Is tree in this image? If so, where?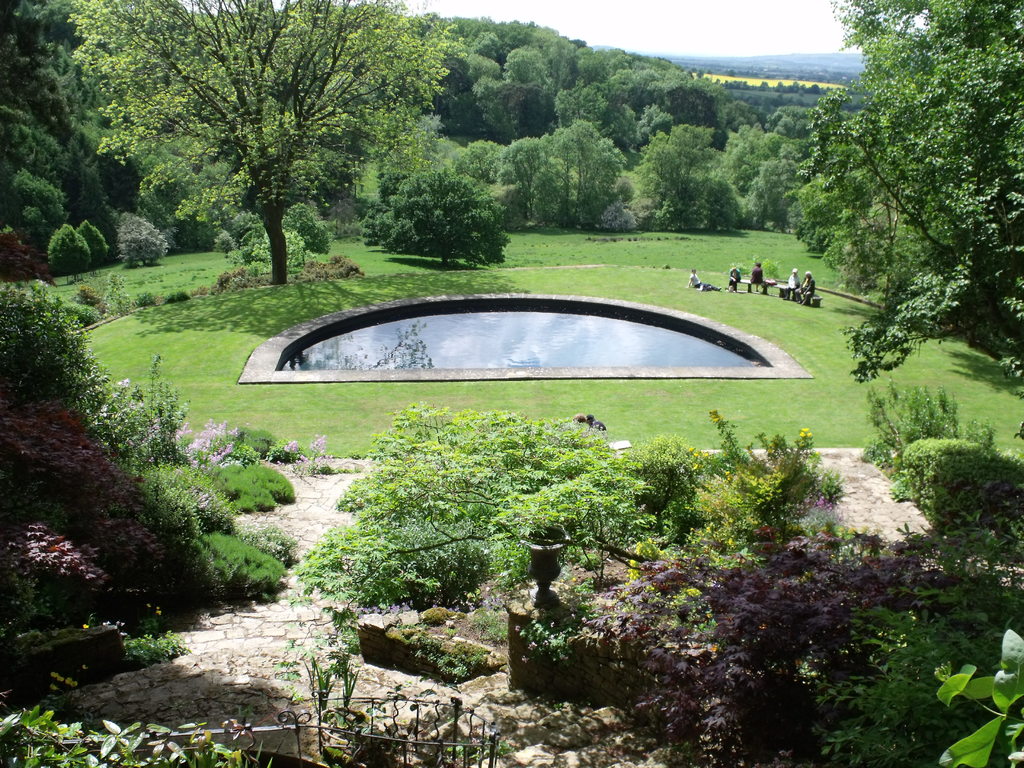
Yes, at Rect(890, 434, 1023, 569).
